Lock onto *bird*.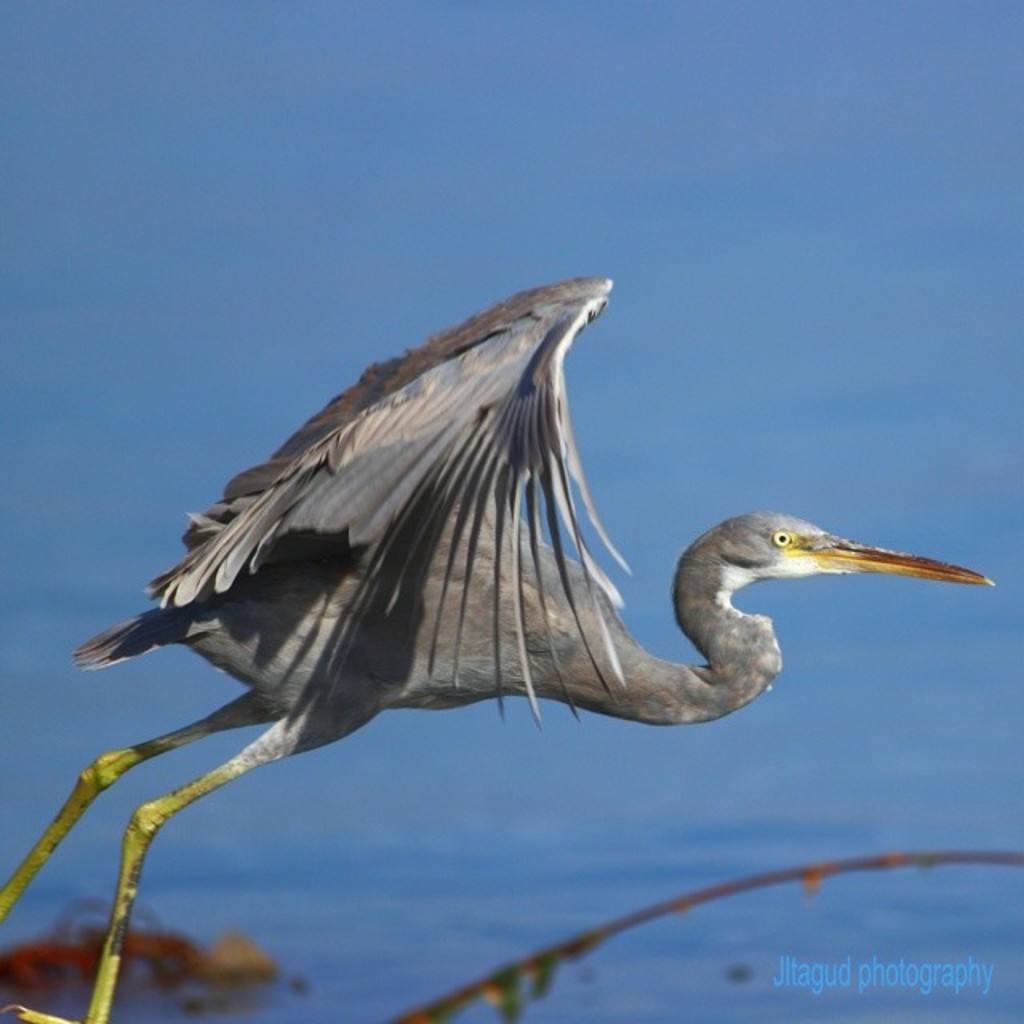
Locked: select_region(0, 272, 970, 1014).
